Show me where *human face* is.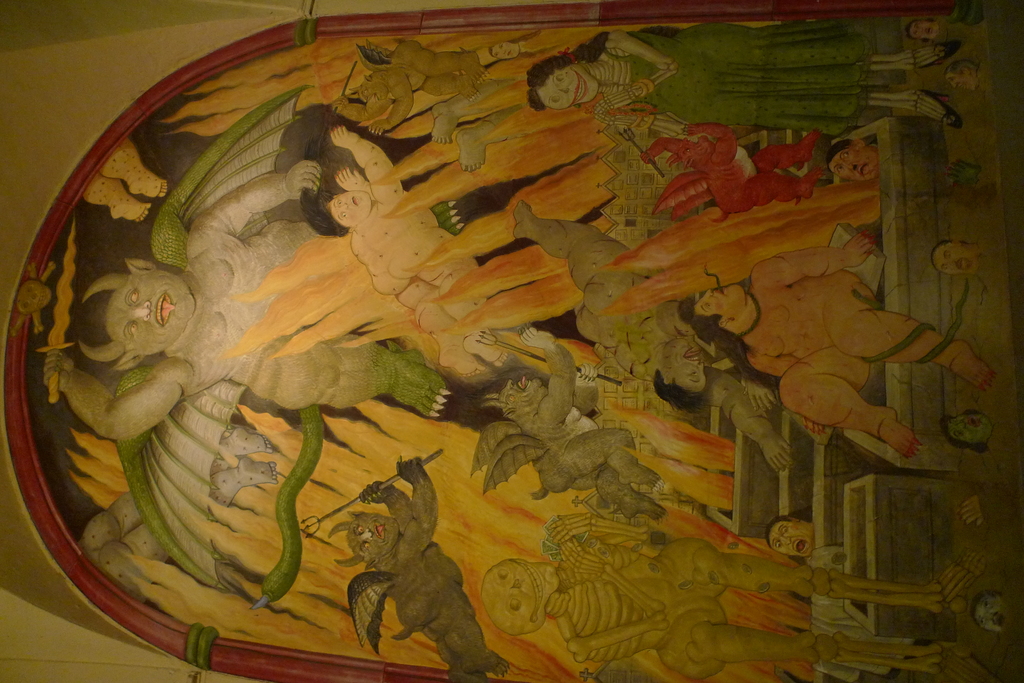
*human face* is at (934,247,979,276).
